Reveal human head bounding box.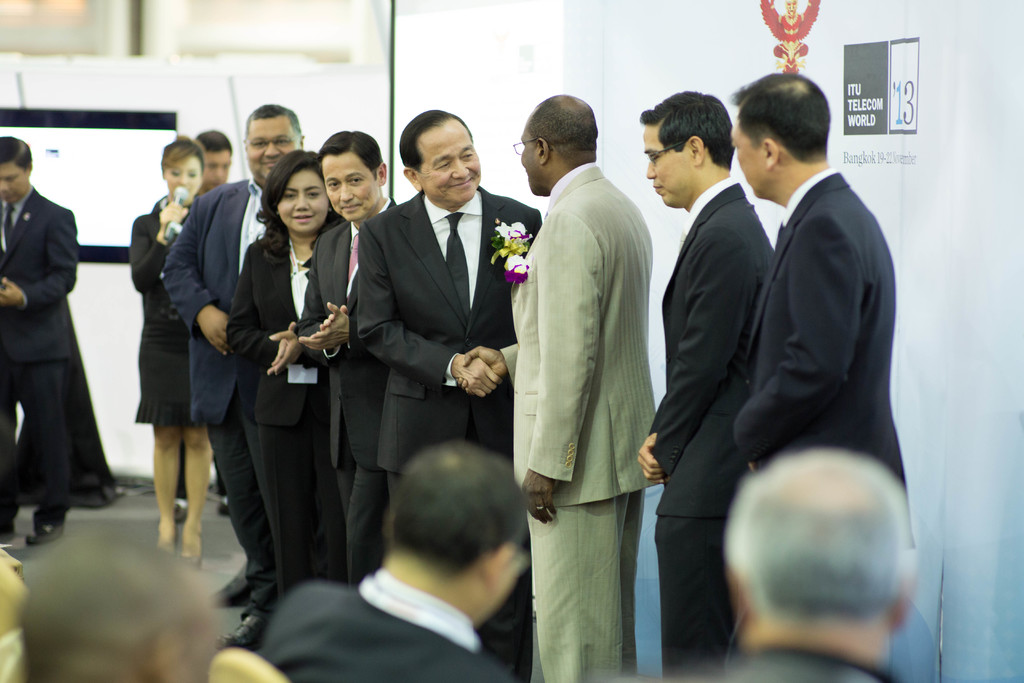
Revealed: 515:94:599:198.
